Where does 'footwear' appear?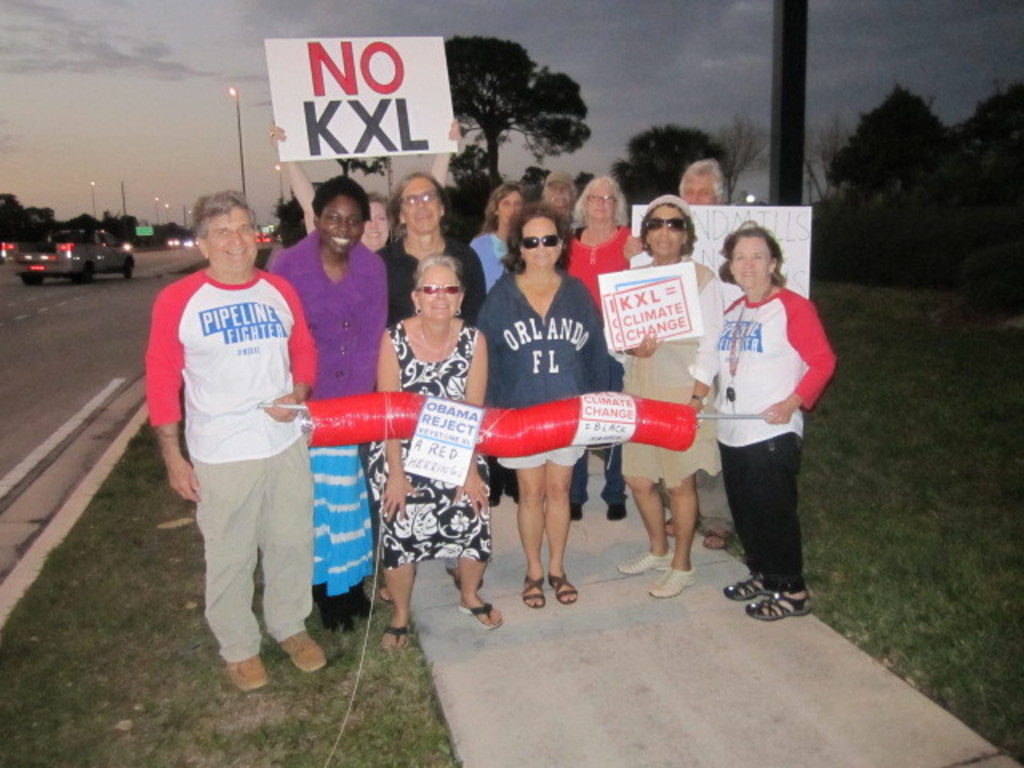
Appears at 493, 478, 502, 506.
